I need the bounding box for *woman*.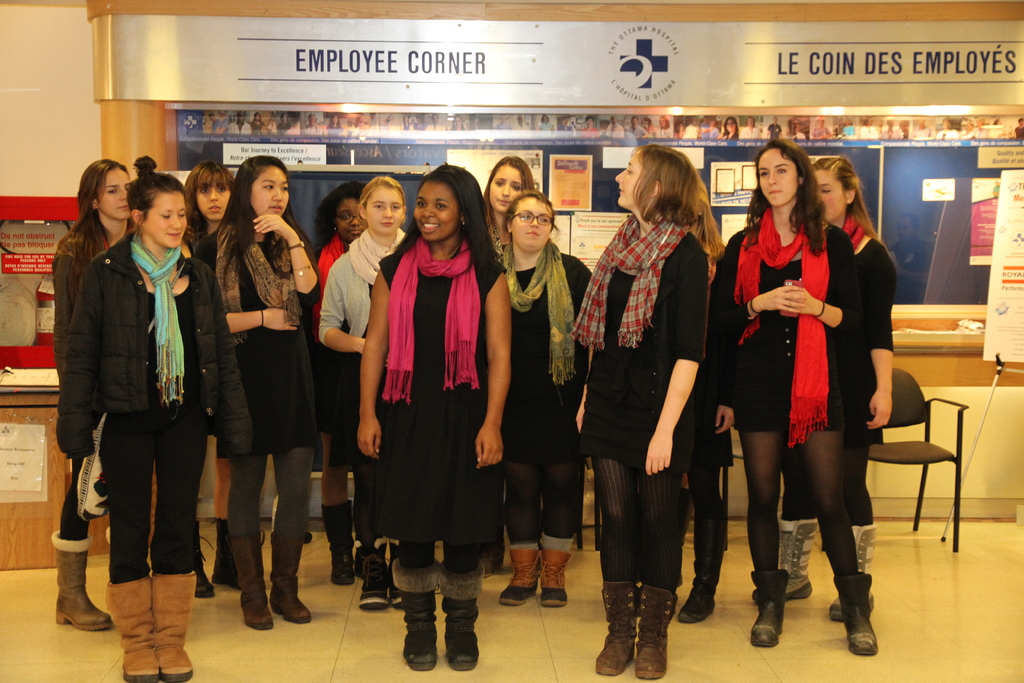
Here it is: 540,114,557,130.
